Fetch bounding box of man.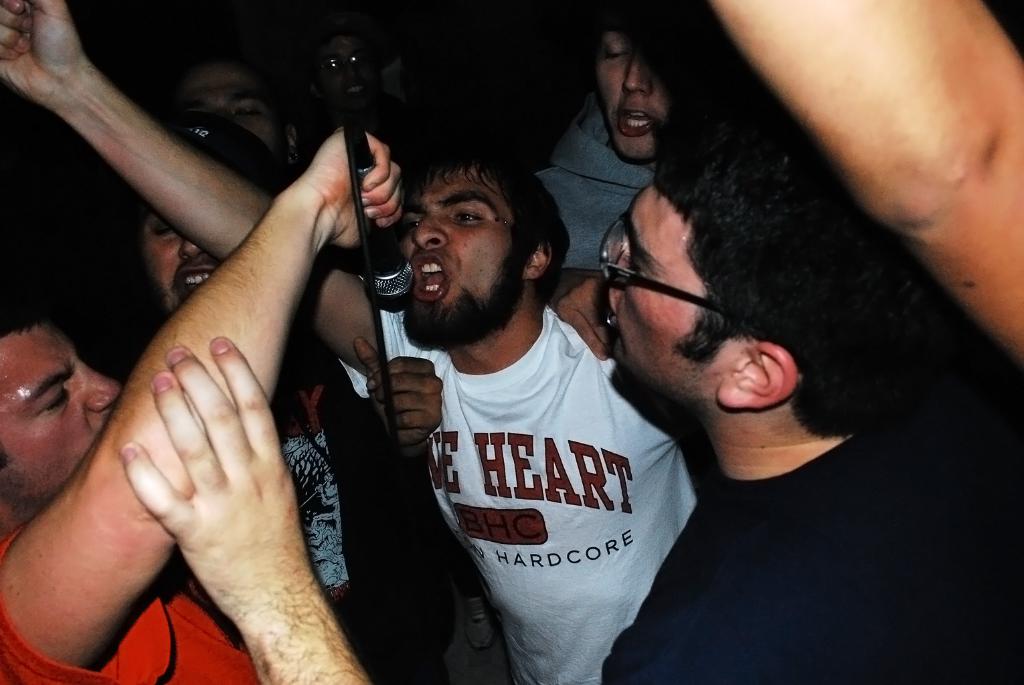
Bbox: [121, 114, 1023, 684].
